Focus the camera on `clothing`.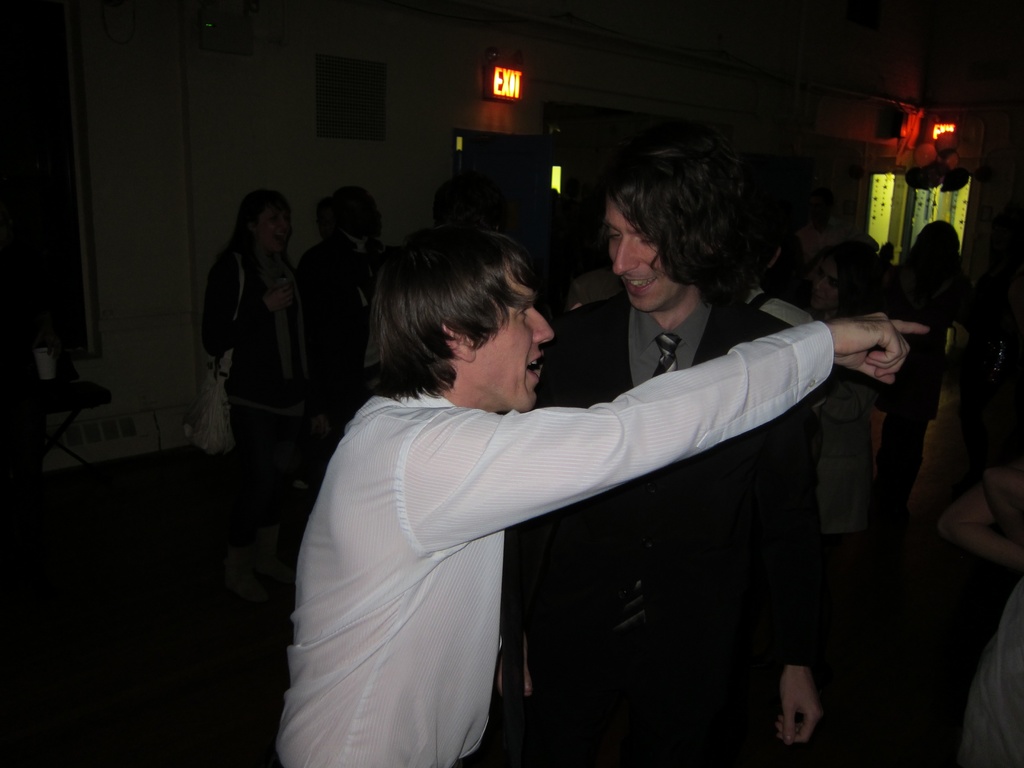
Focus region: 541,298,819,767.
